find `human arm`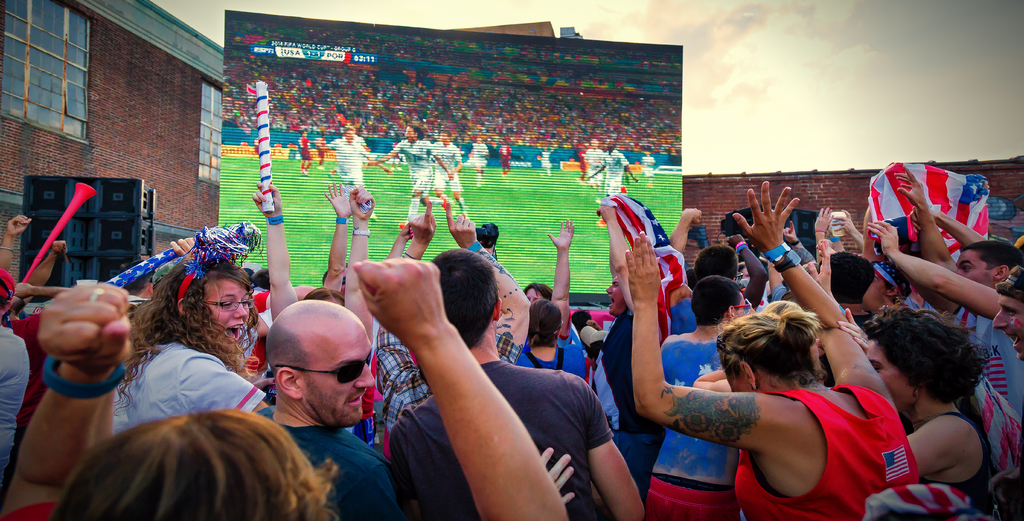
{"x1": 1, "y1": 281, "x2": 135, "y2": 520}
